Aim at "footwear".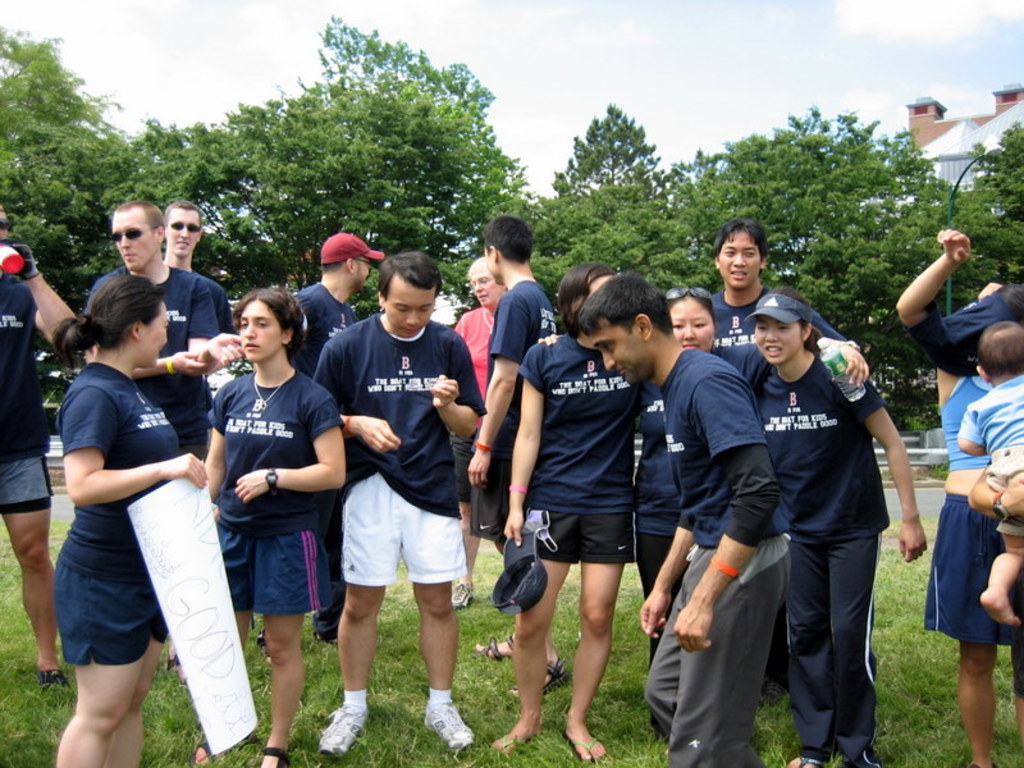
Aimed at rect(538, 649, 575, 695).
